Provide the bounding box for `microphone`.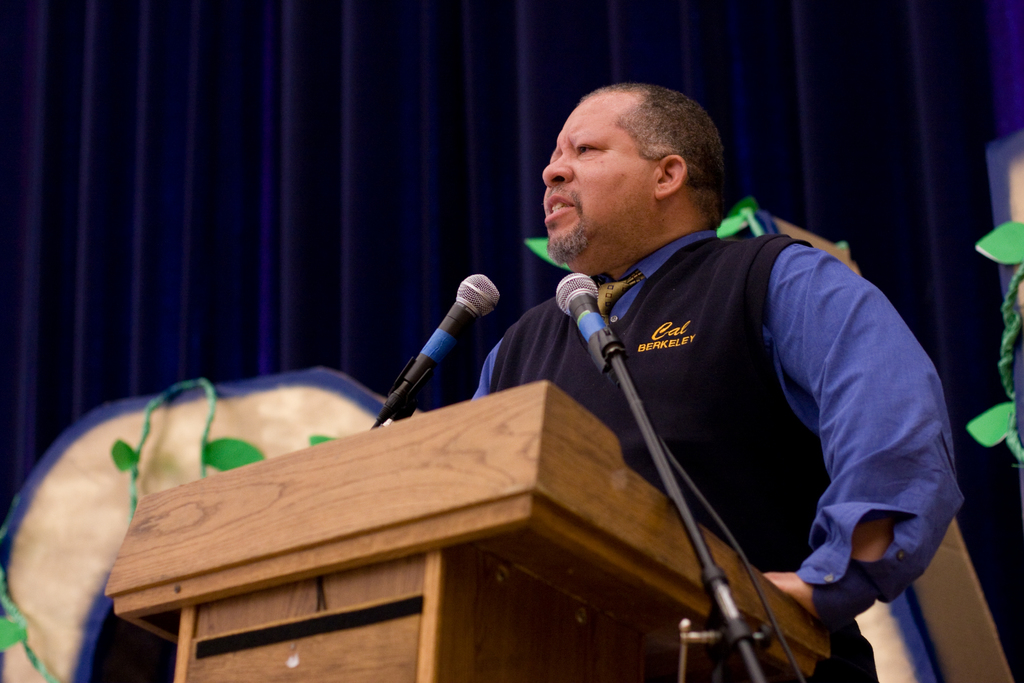
BBox(374, 272, 511, 432).
